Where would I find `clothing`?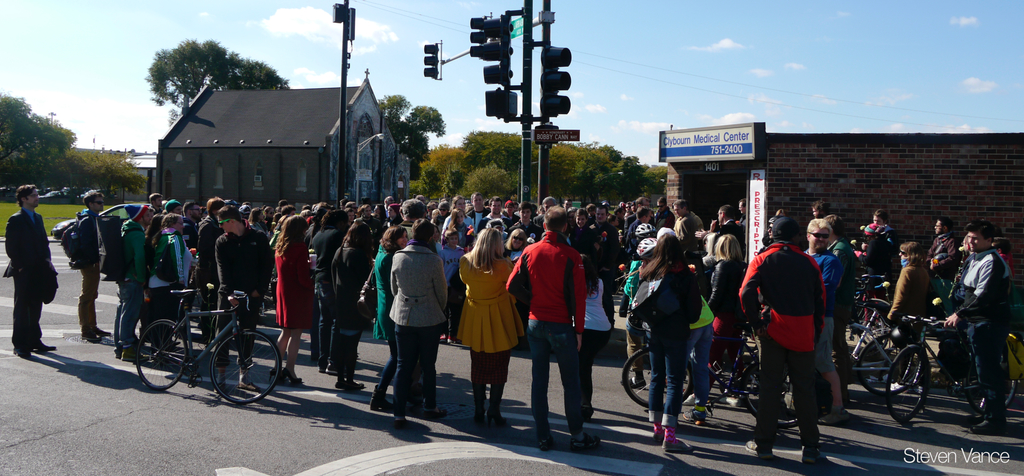
At [755,229,845,438].
